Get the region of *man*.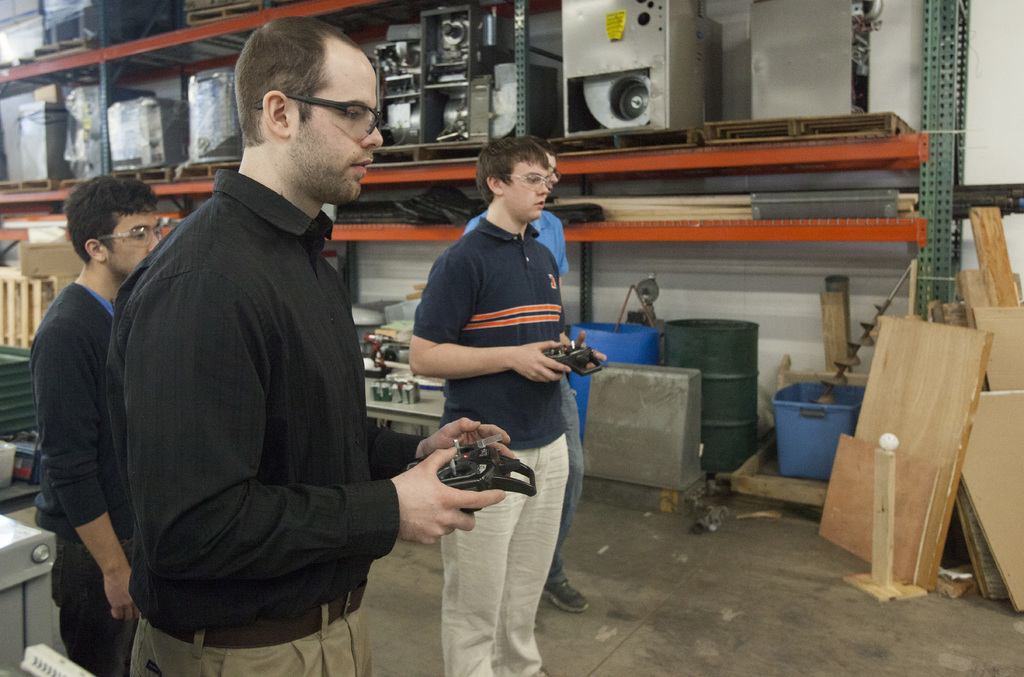
(403, 138, 602, 676).
